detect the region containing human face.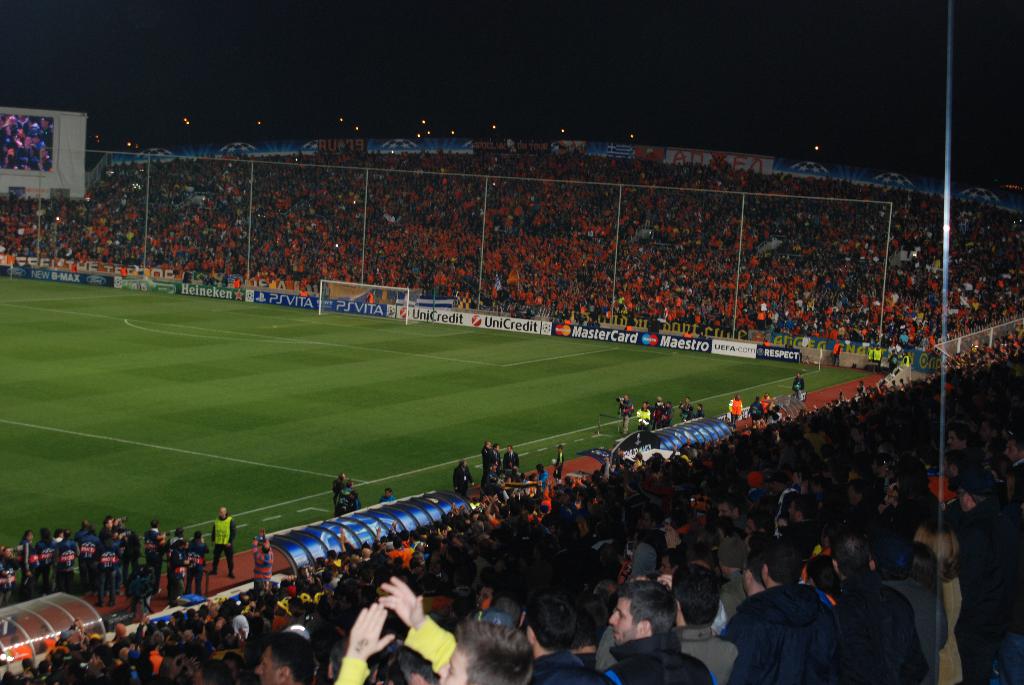
855/430/858/439.
